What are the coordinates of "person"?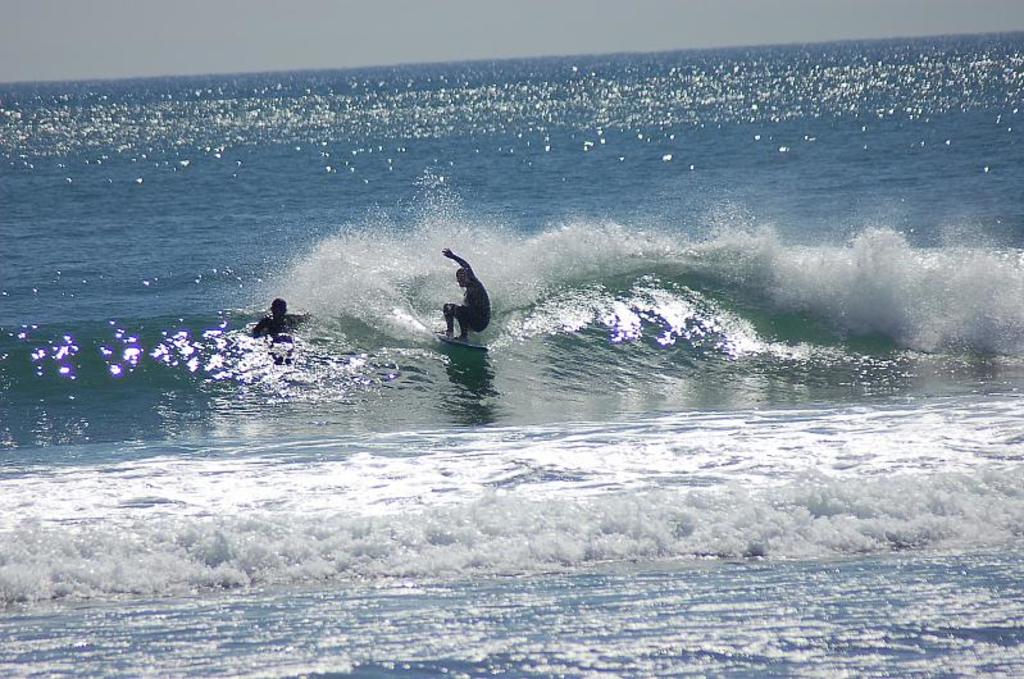
x1=250 y1=296 x2=311 y2=364.
